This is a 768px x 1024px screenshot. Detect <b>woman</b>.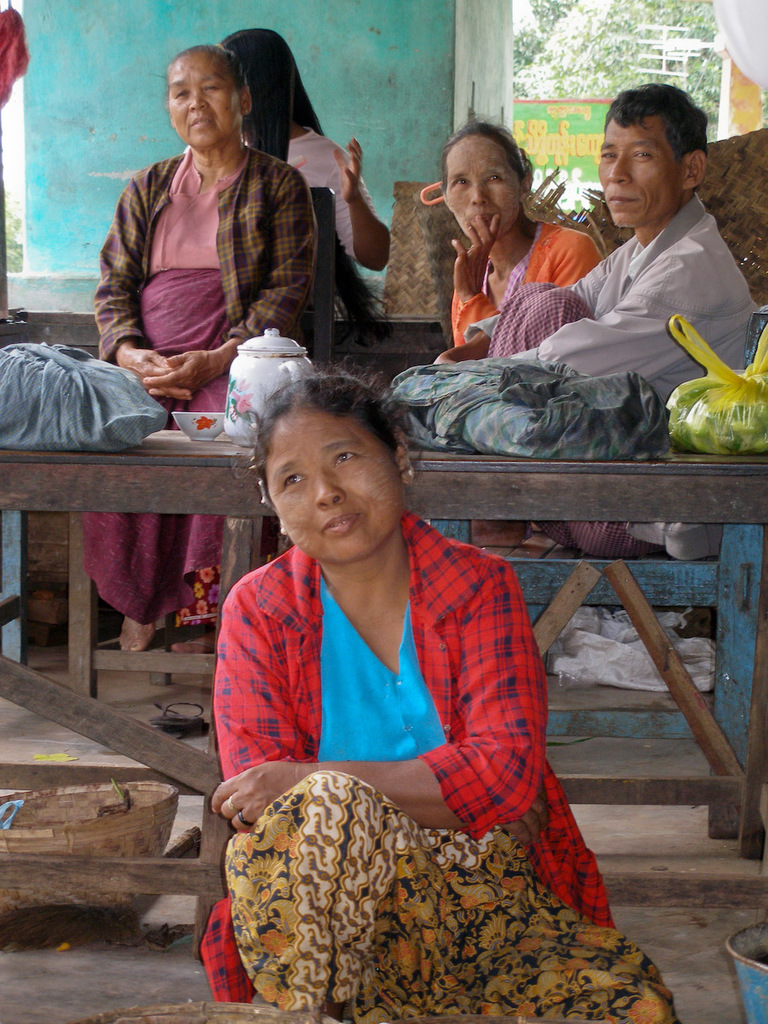
Rect(444, 116, 604, 342).
